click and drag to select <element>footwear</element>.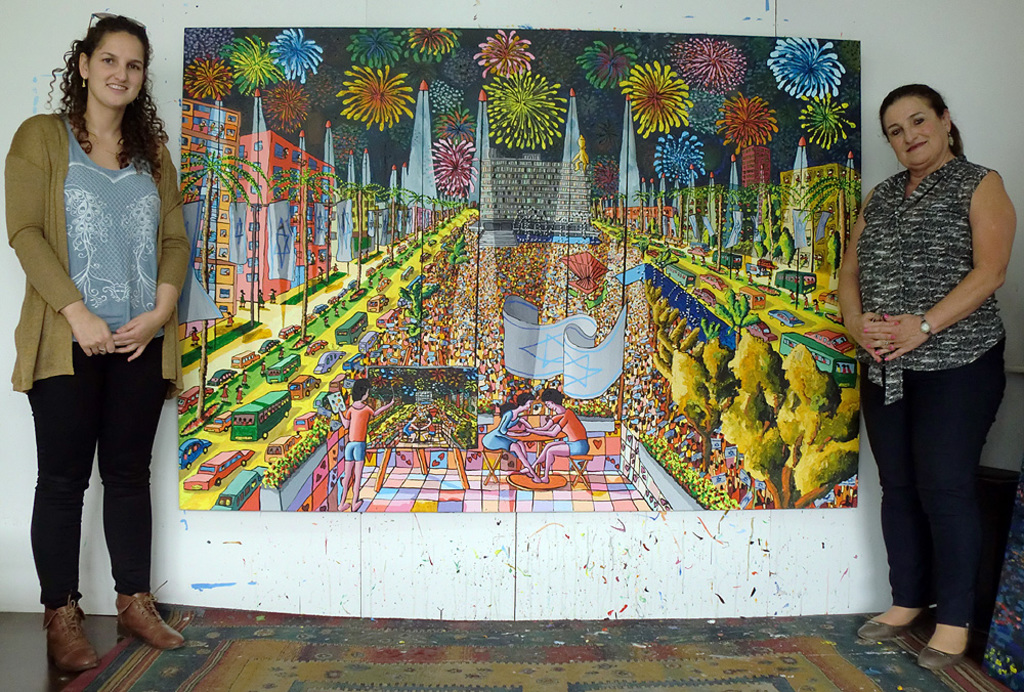
Selection: 108/582/186/655.
